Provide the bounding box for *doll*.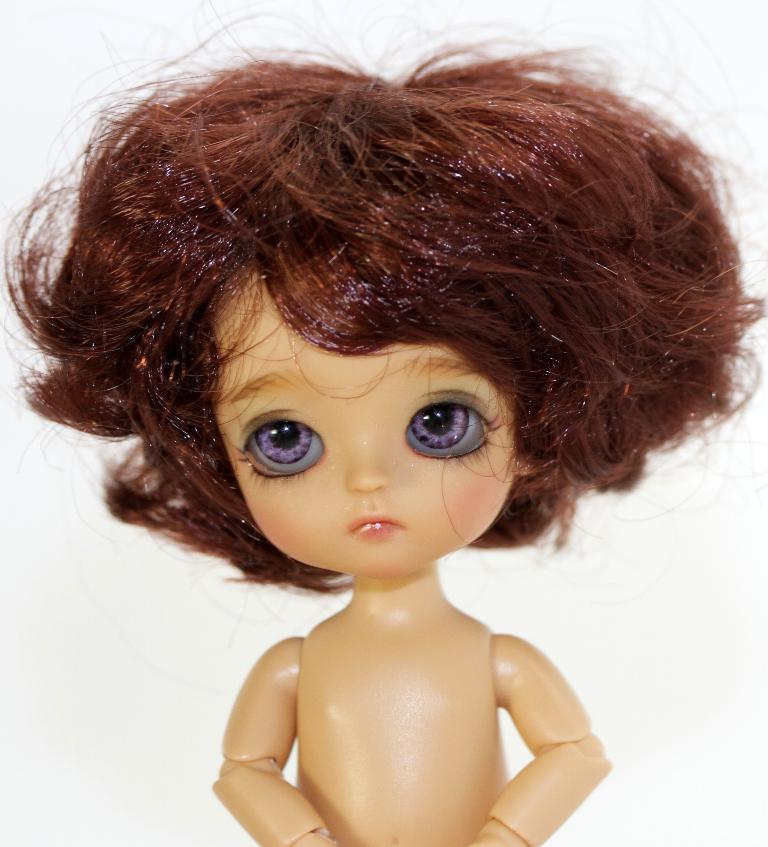
x1=38 y1=57 x2=725 y2=846.
